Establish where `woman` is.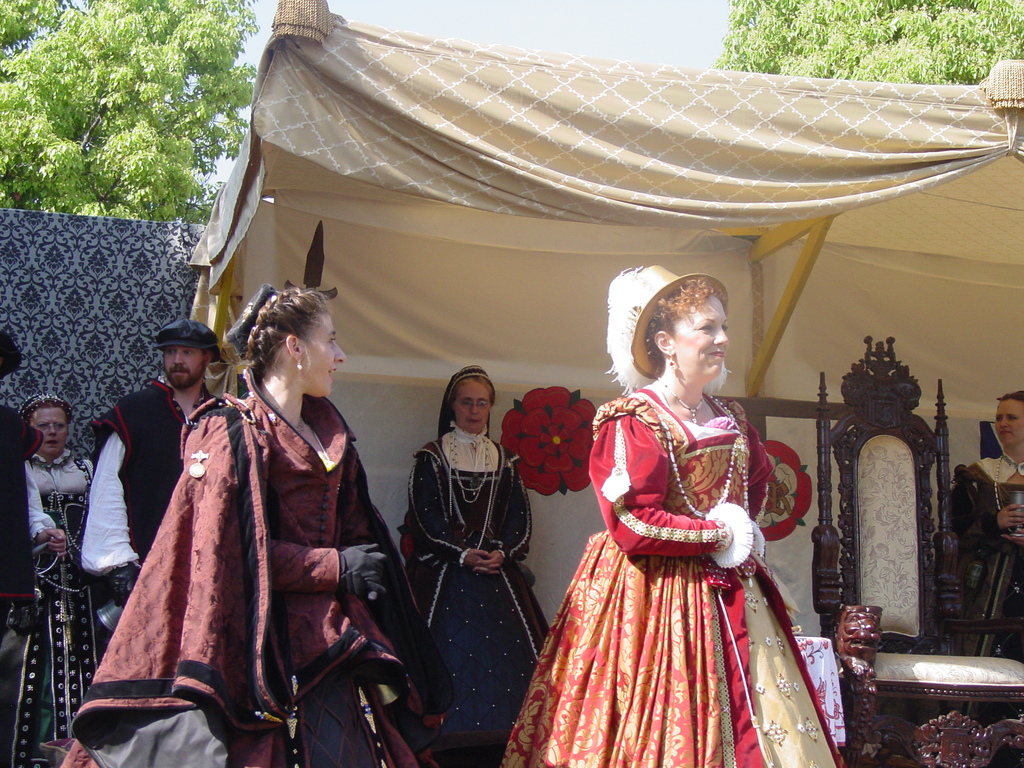
Established at 0, 389, 113, 765.
